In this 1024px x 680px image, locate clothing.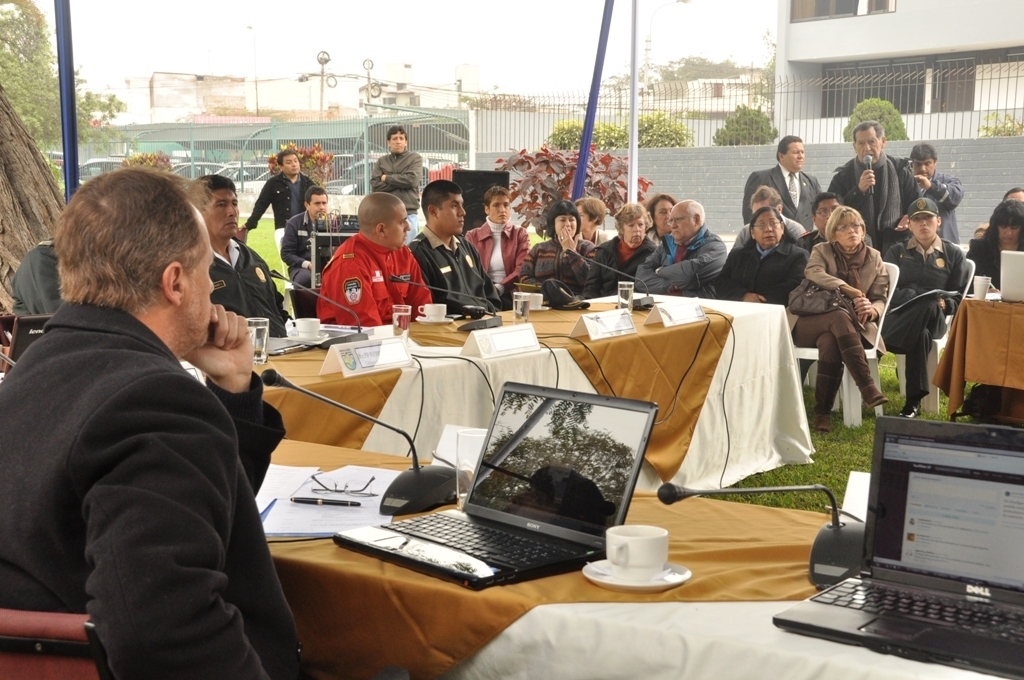
Bounding box: 0 299 302 679.
